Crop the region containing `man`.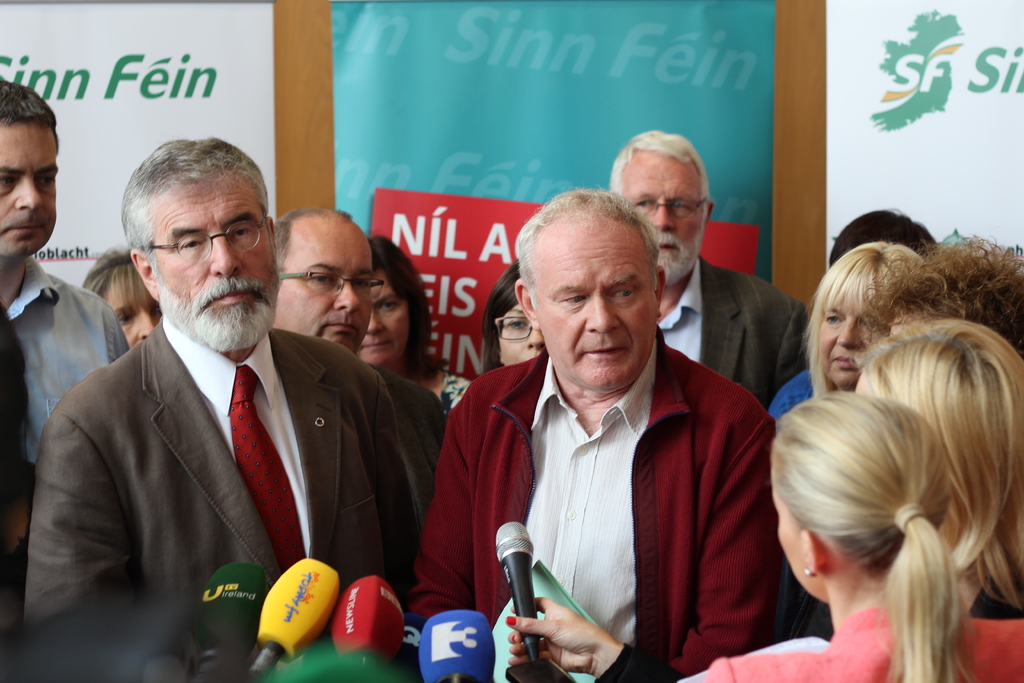
Crop region: (605, 124, 836, 409).
